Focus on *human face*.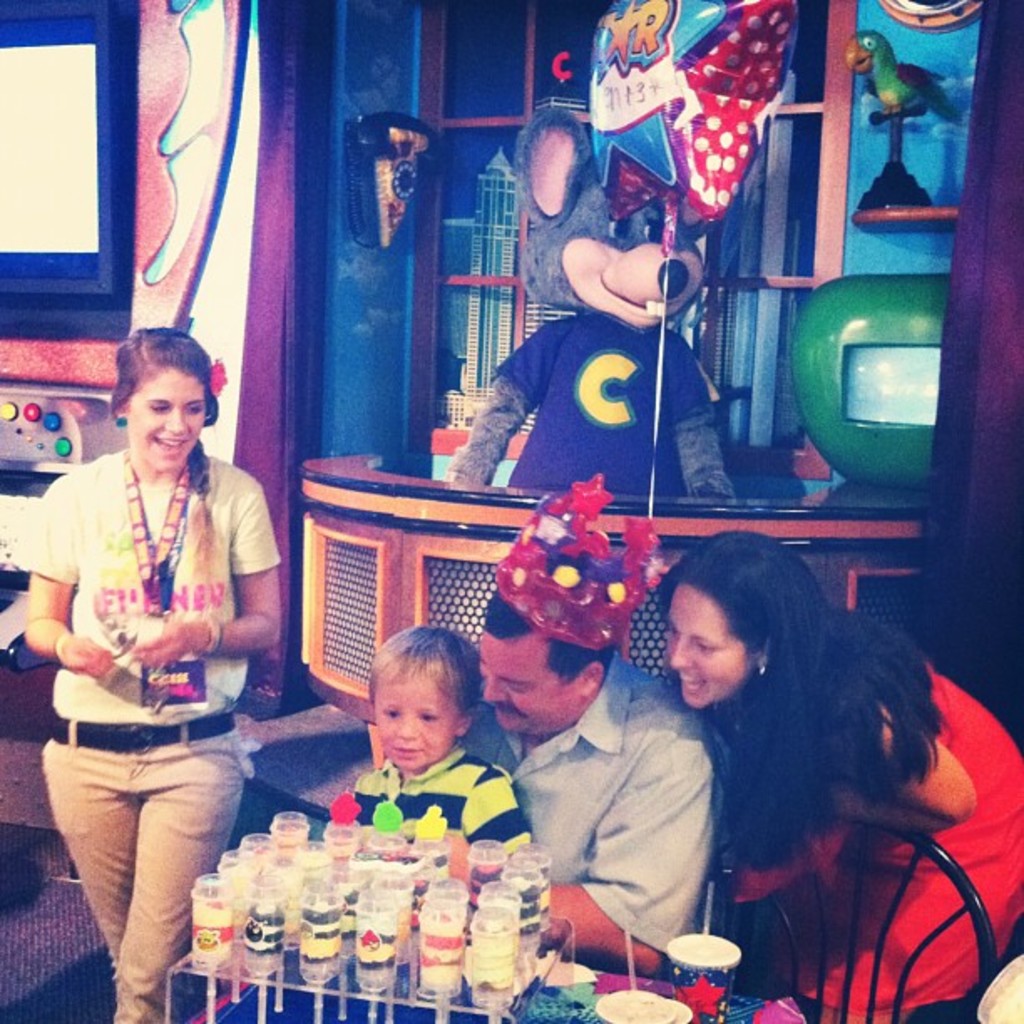
Focused at bbox(125, 373, 202, 470).
